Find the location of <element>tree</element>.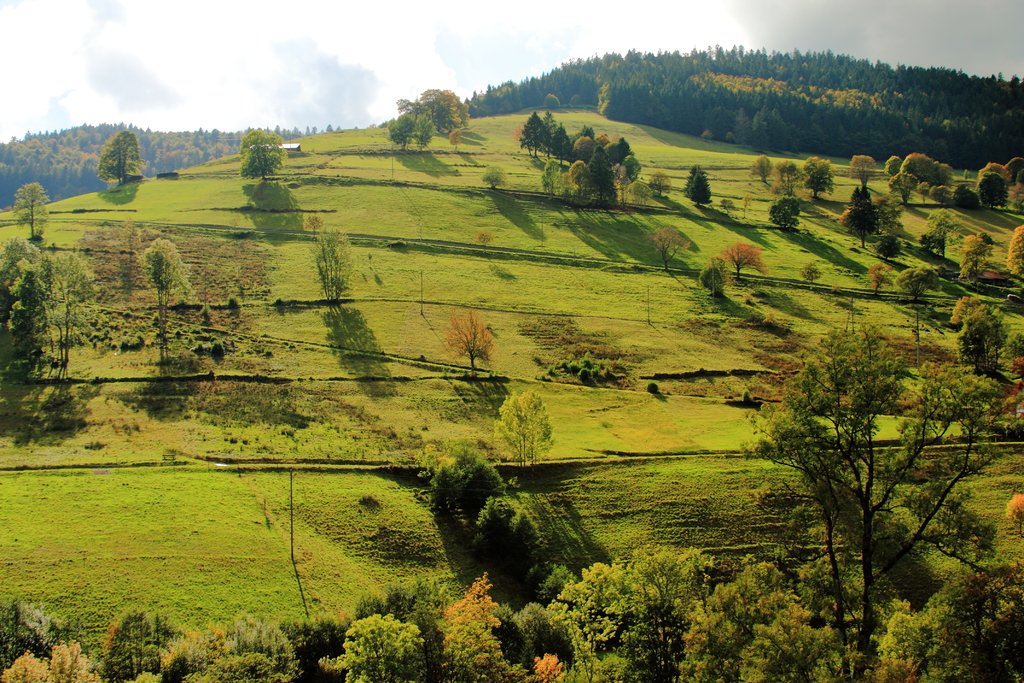
Location: bbox=(471, 233, 493, 245).
